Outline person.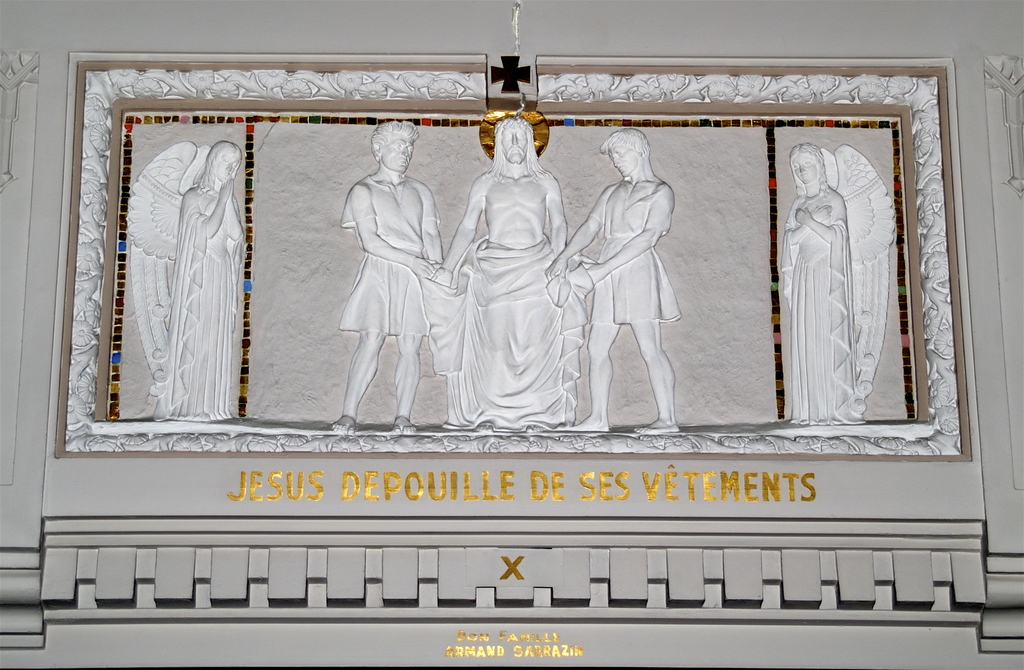
Outline: 417:115:598:434.
